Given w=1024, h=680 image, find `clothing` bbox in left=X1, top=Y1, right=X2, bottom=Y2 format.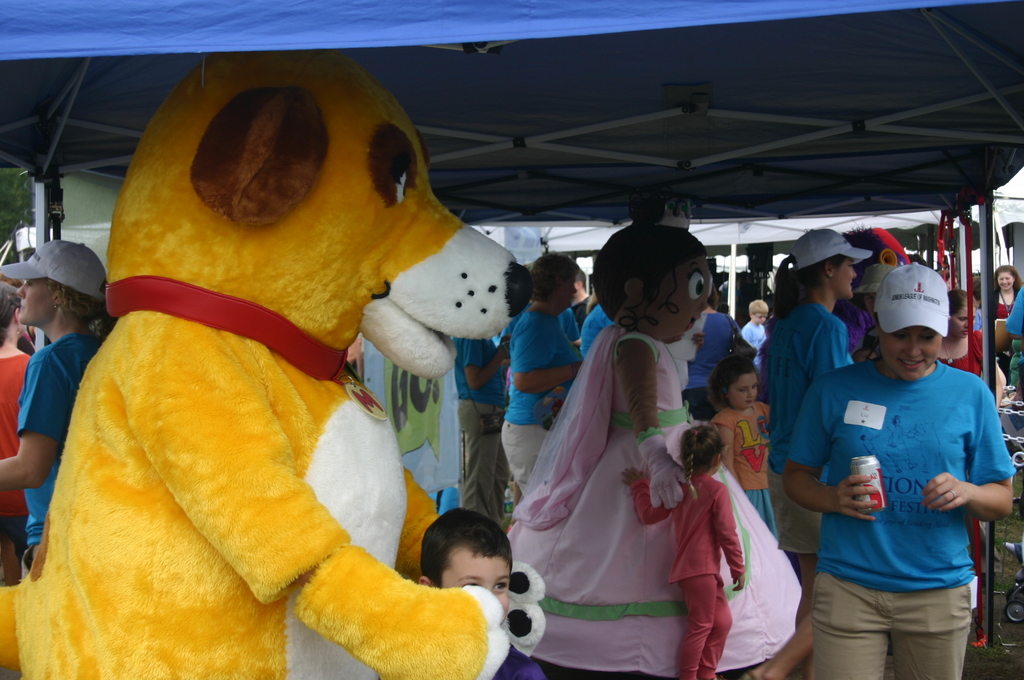
left=769, top=299, right=854, bottom=563.
